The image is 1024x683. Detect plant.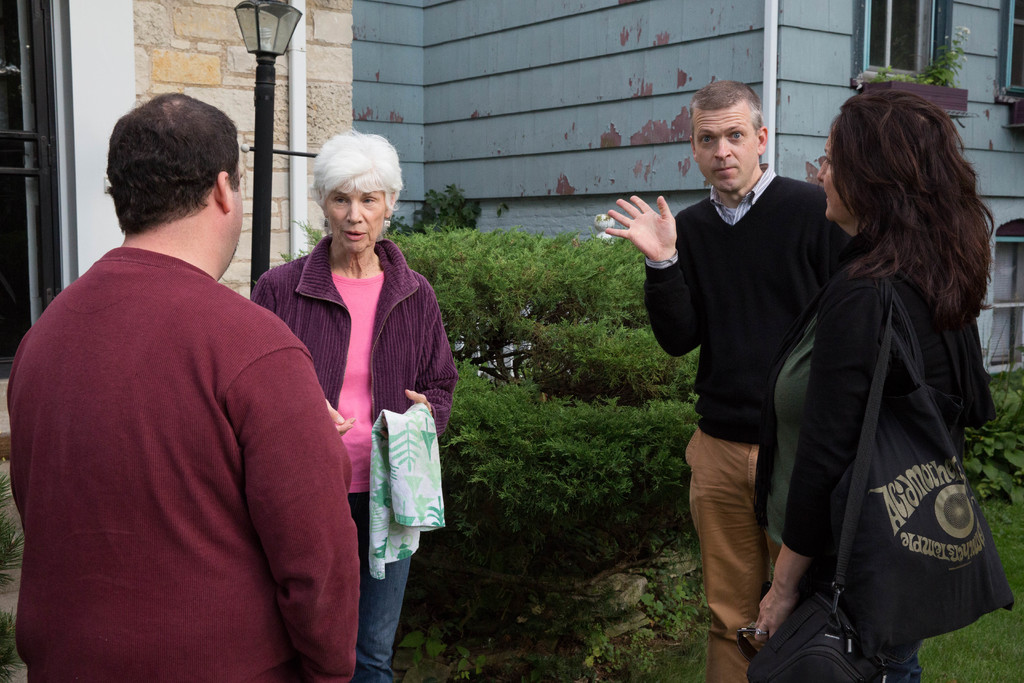
Detection: <region>249, 207, 325, 287</region>.
